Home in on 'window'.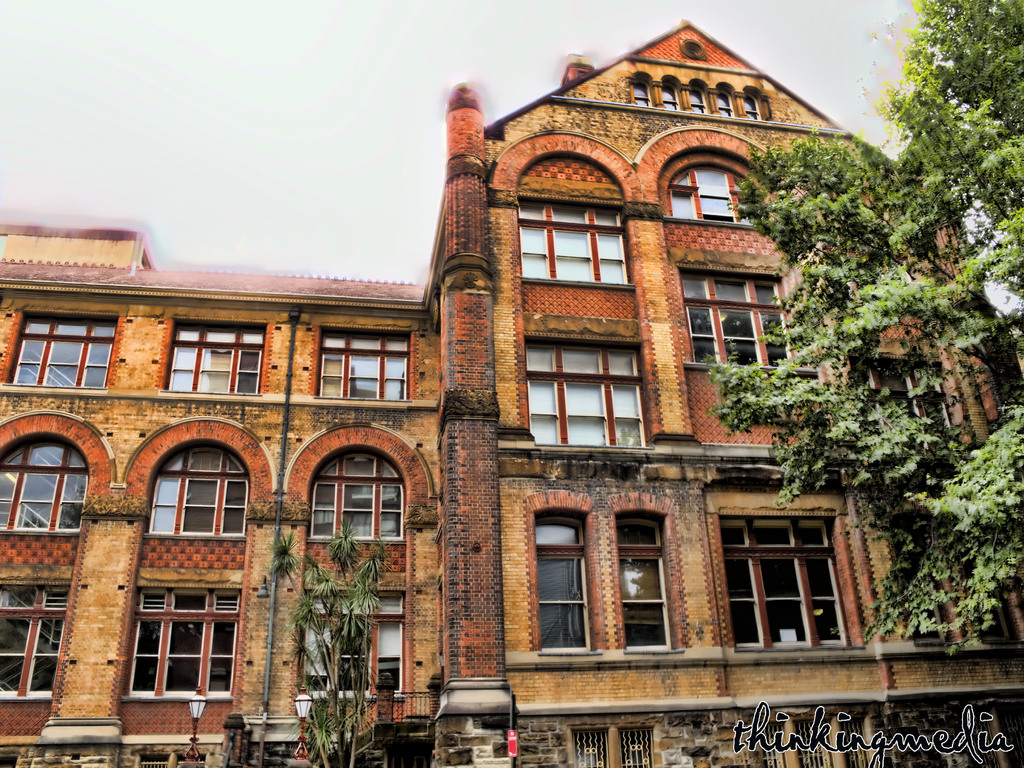
Homed in at x1=675 y1=266 x2=815 y2=375.
